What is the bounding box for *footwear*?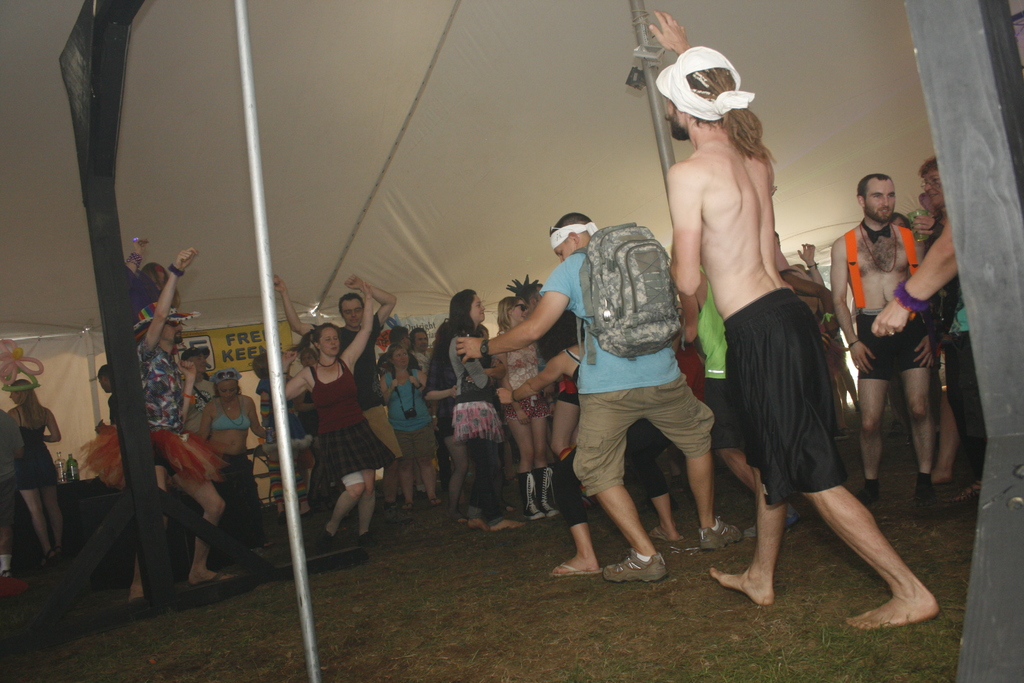
box=[529, 467, 564, 517].
